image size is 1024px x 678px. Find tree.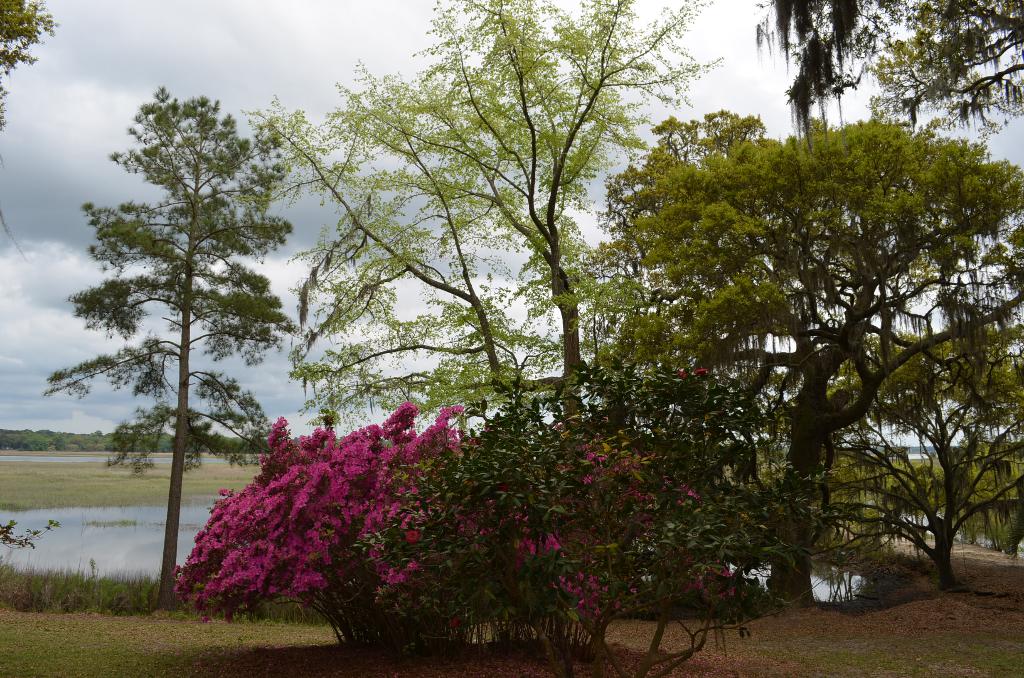
rect(541, 99, 1023, 600).
